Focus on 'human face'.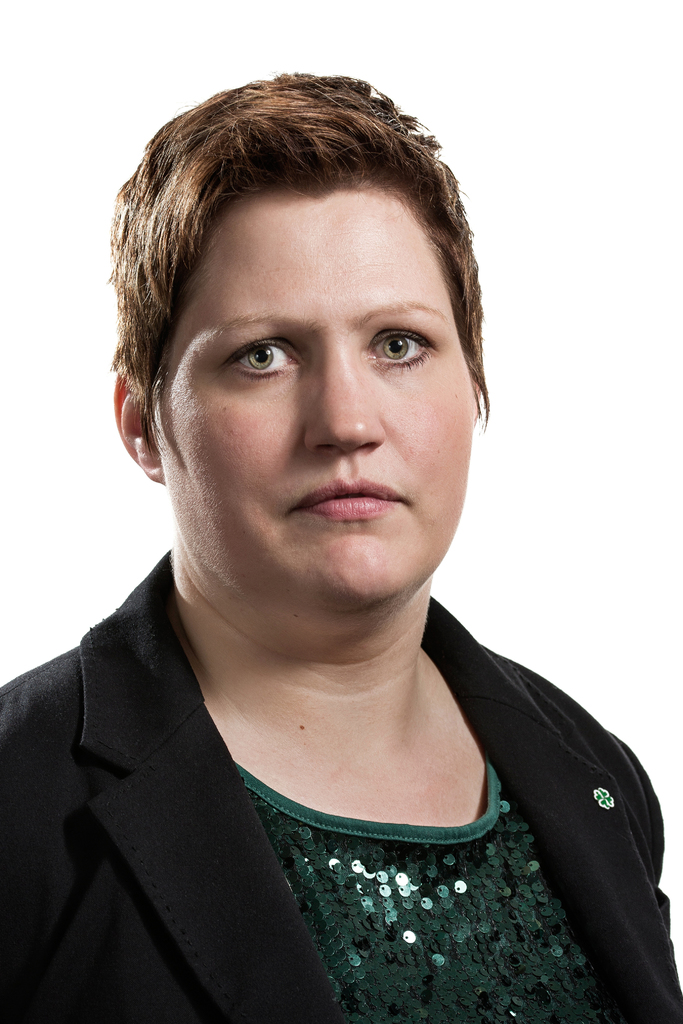
Focused at 152/156/473/621.
